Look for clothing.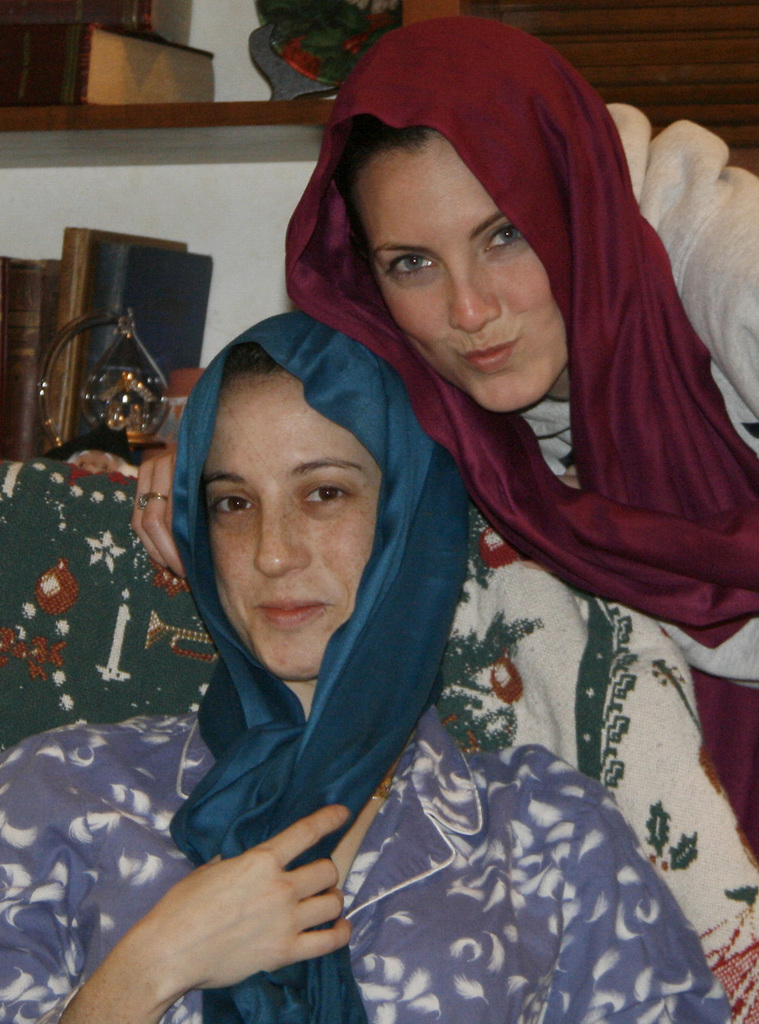
Found: l=289, t=20, r=758, b=855.
